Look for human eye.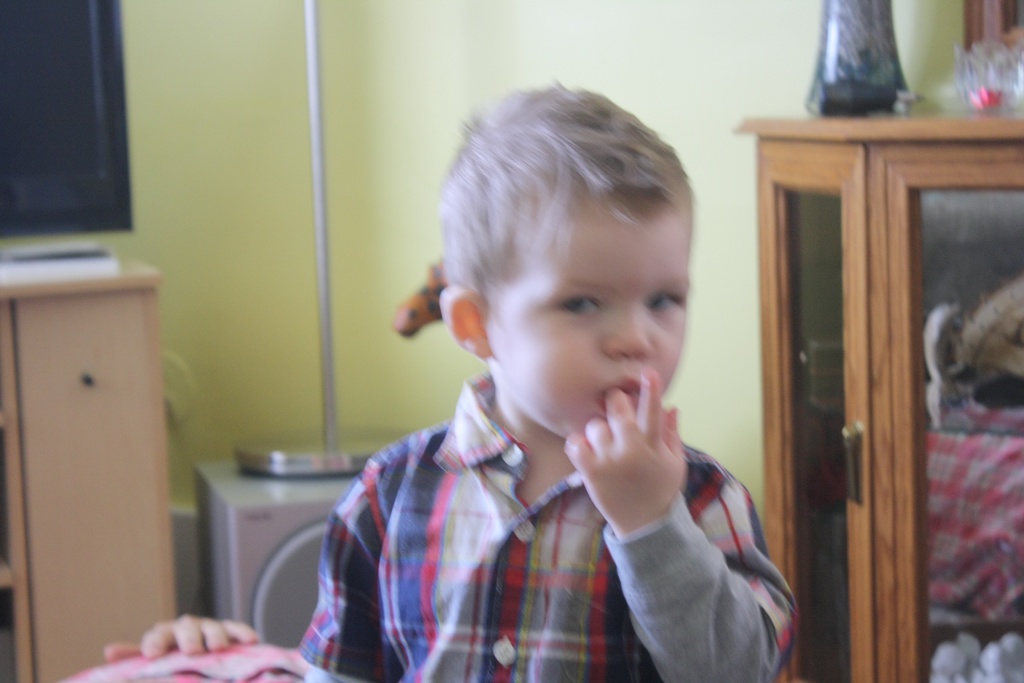
Found: {"left": 556, "top": 296, "right": 604, "bottom": 321}.
